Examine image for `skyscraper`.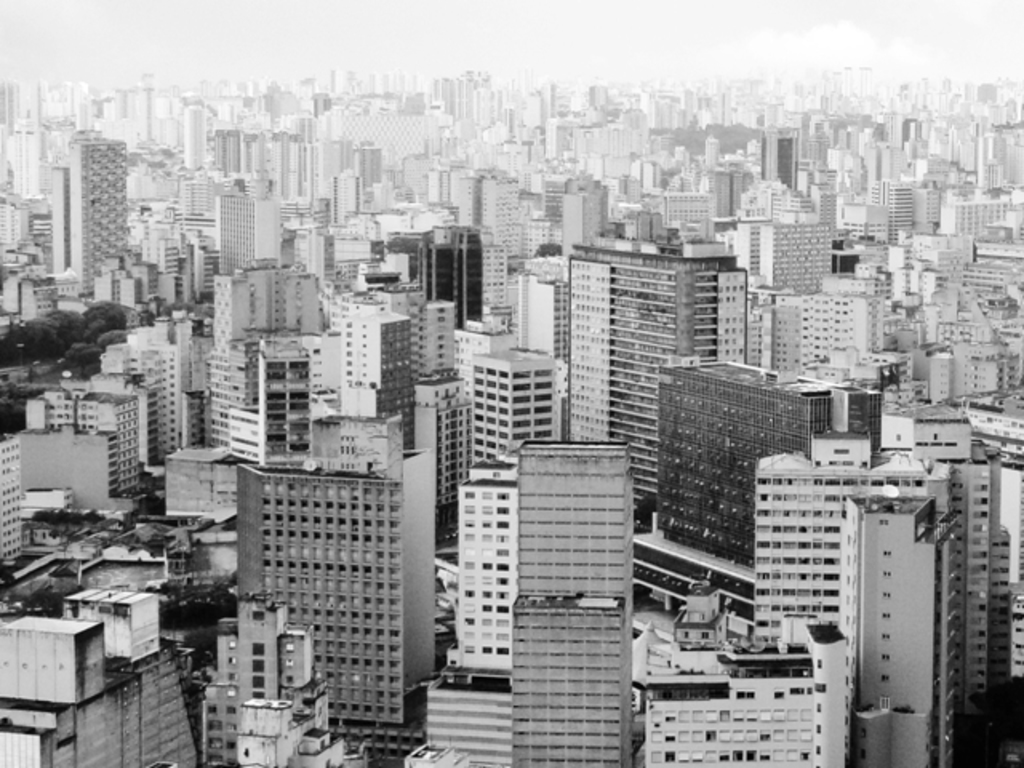
Examination result: [502, 426, 651, 622].
